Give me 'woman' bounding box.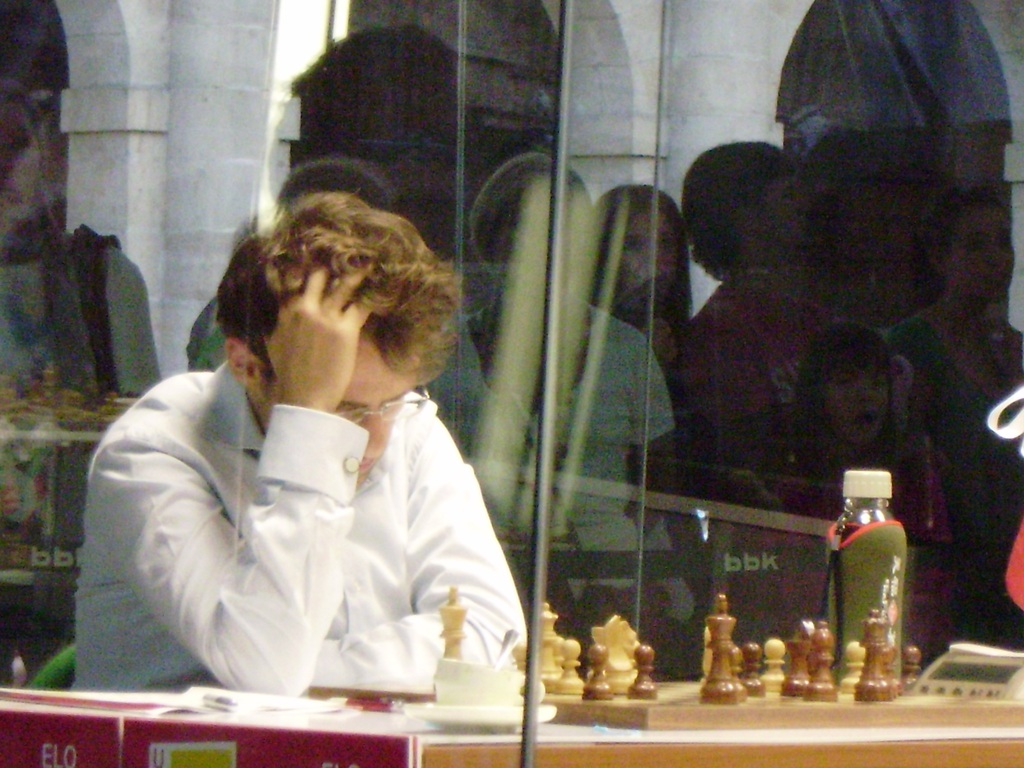
rect(0, 73, 161, 680).
